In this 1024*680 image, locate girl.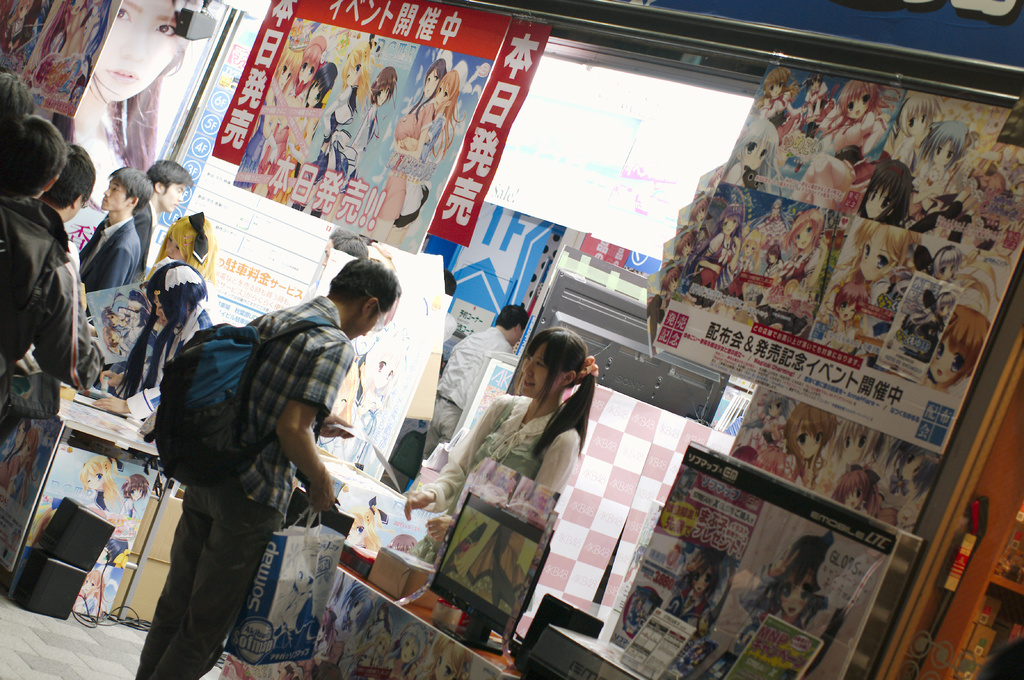
Bounding box: box(735, 532, 833, 656).
